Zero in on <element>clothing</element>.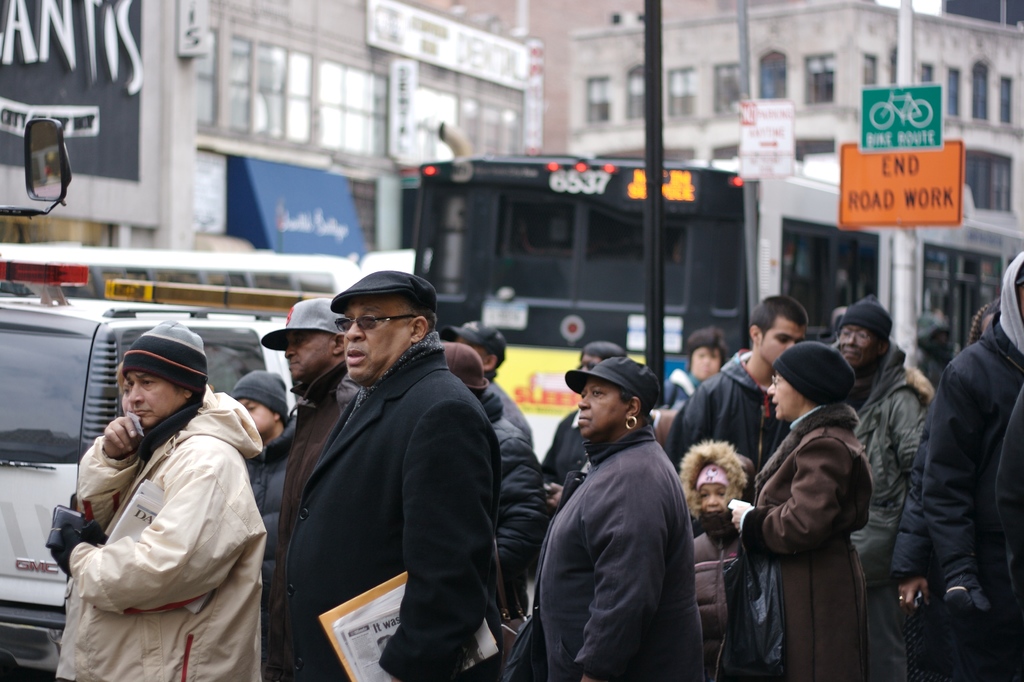
Zeroed in: rect(533, 404, 583, 493).
